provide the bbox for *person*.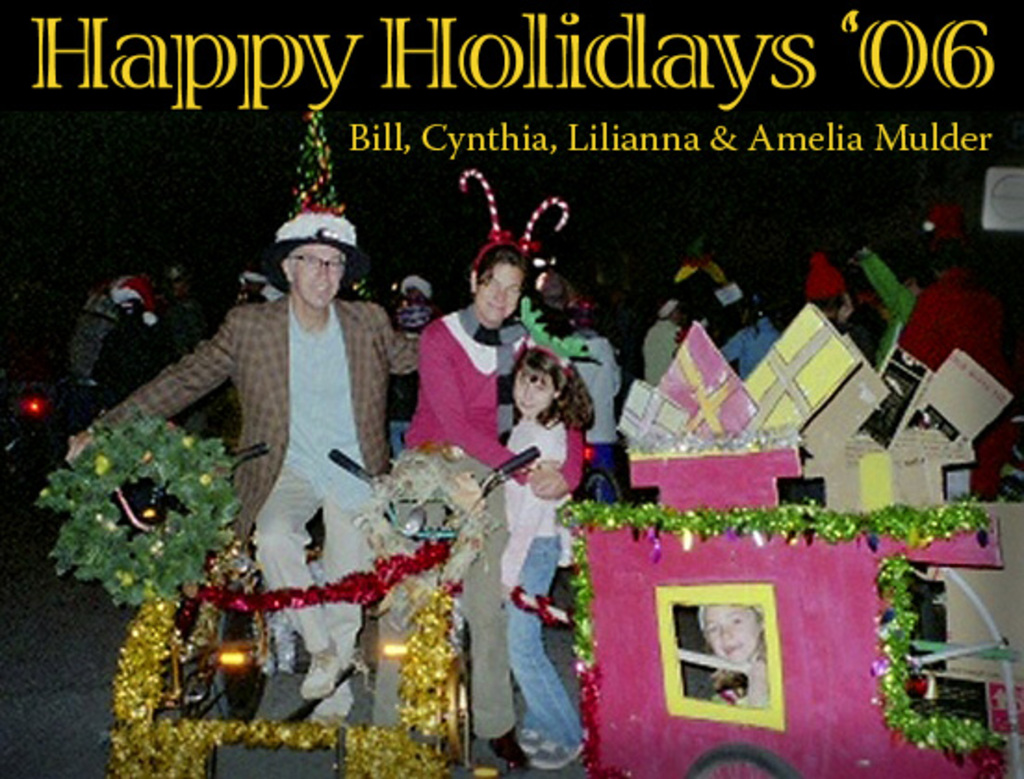
902,204,1013,497.
